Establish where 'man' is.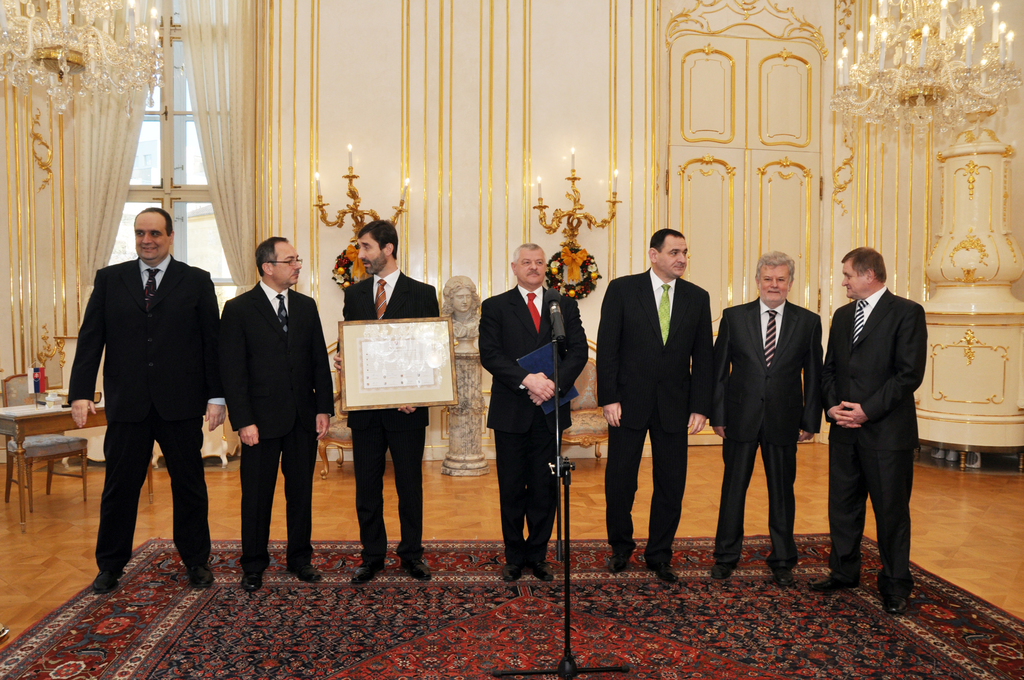
Established at <box>218,236,333,589</box>.
